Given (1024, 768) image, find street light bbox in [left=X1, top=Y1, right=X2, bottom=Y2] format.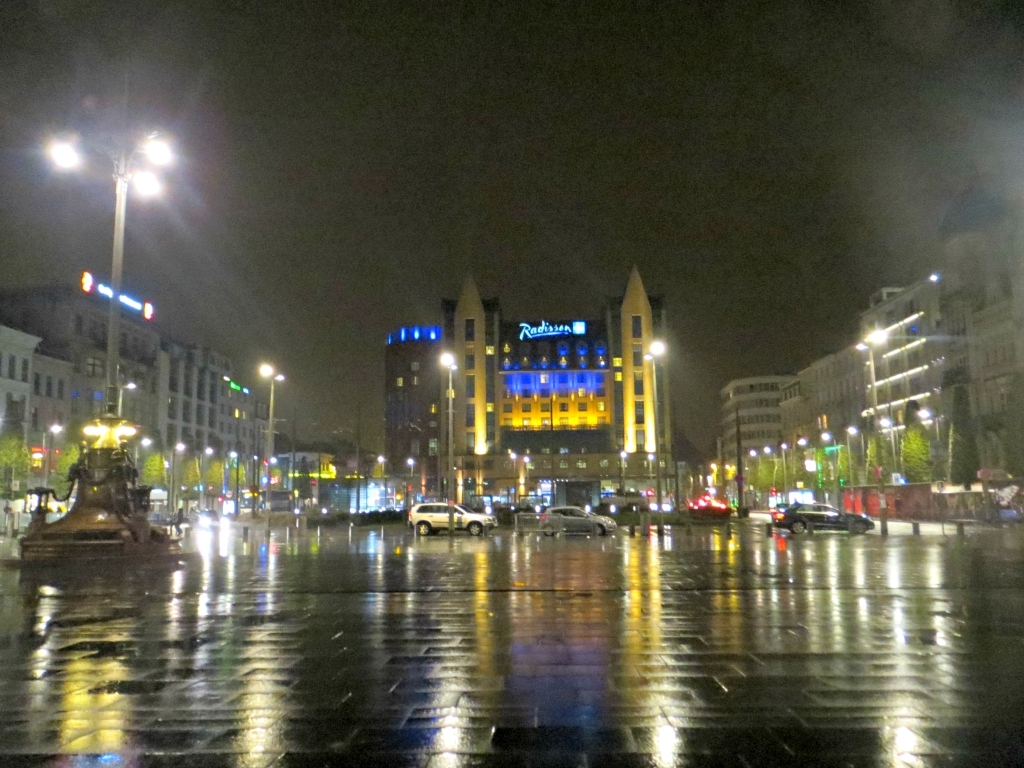
[left=134, top=433, right=151, bottom=481].
